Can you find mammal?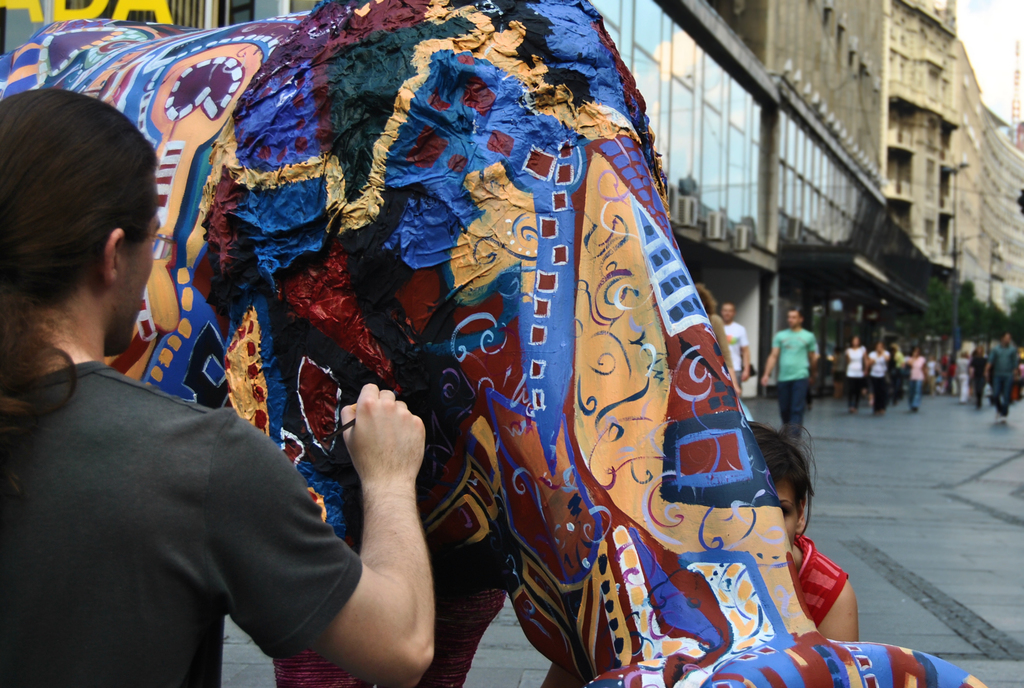
Yes, bounding box: detection(747, 418, 868, 649).
